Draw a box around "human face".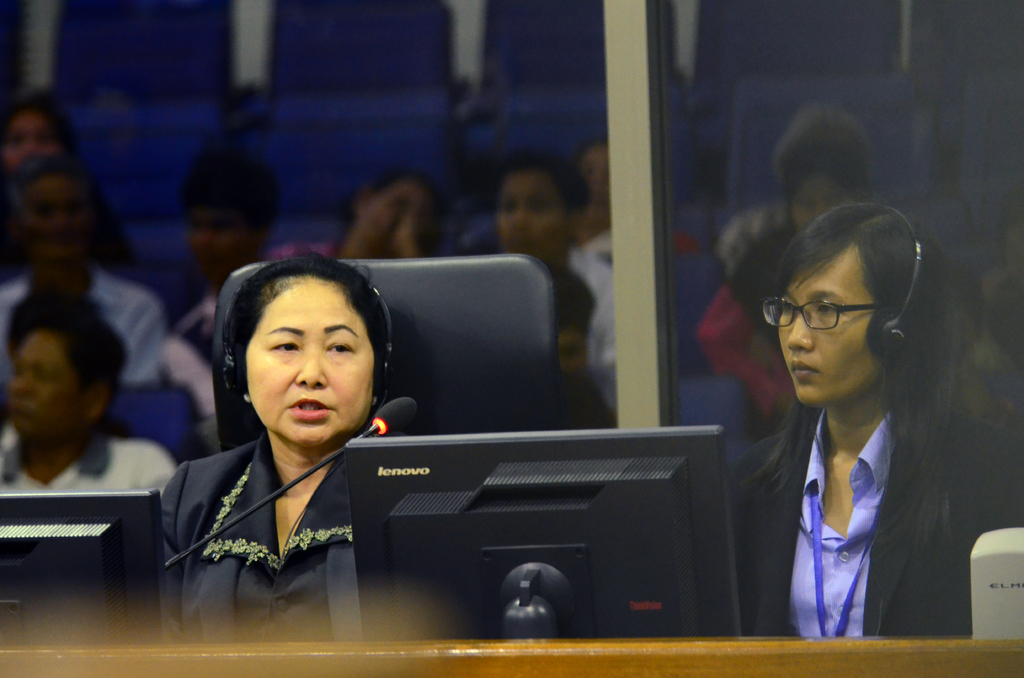
bbox(0, 336, 86, 437).
